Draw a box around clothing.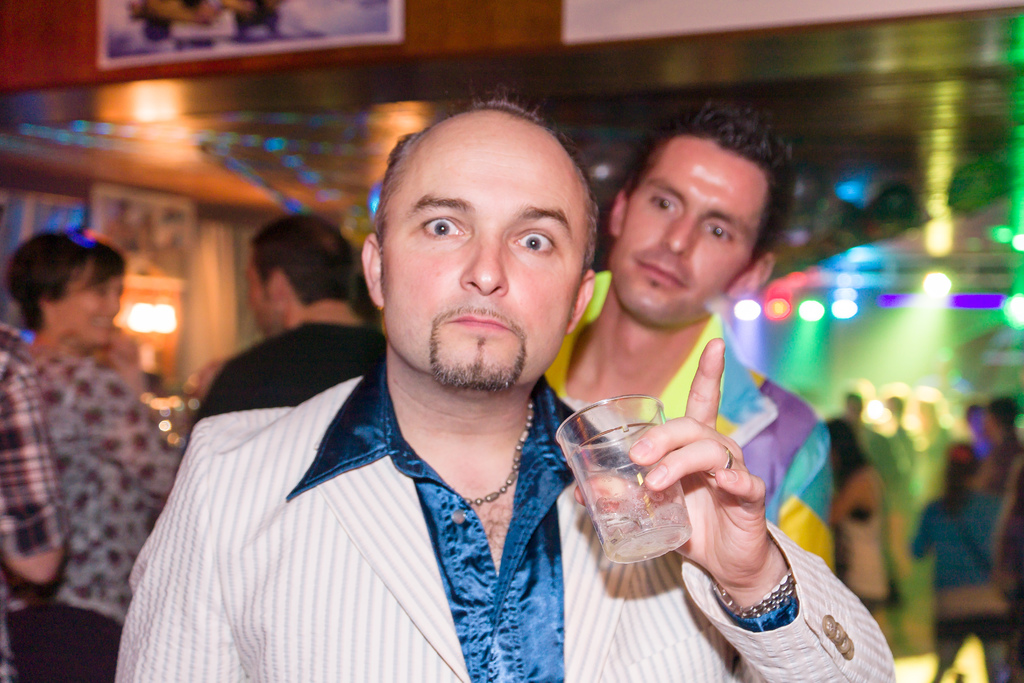
region(190, 309, 392, 429).
